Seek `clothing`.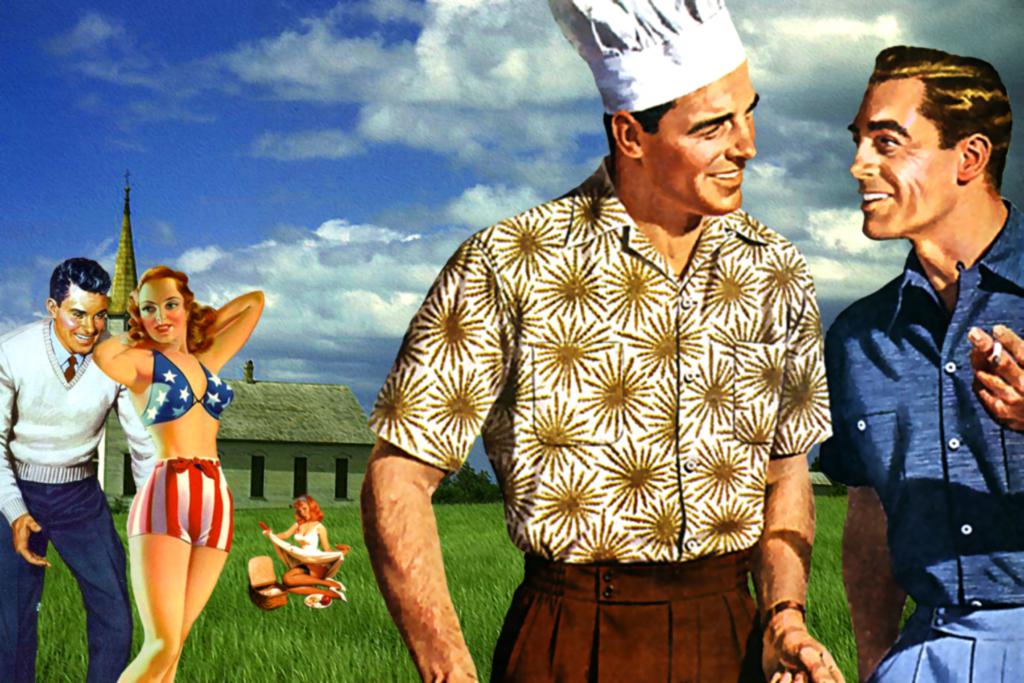
(0,318,136,682).
